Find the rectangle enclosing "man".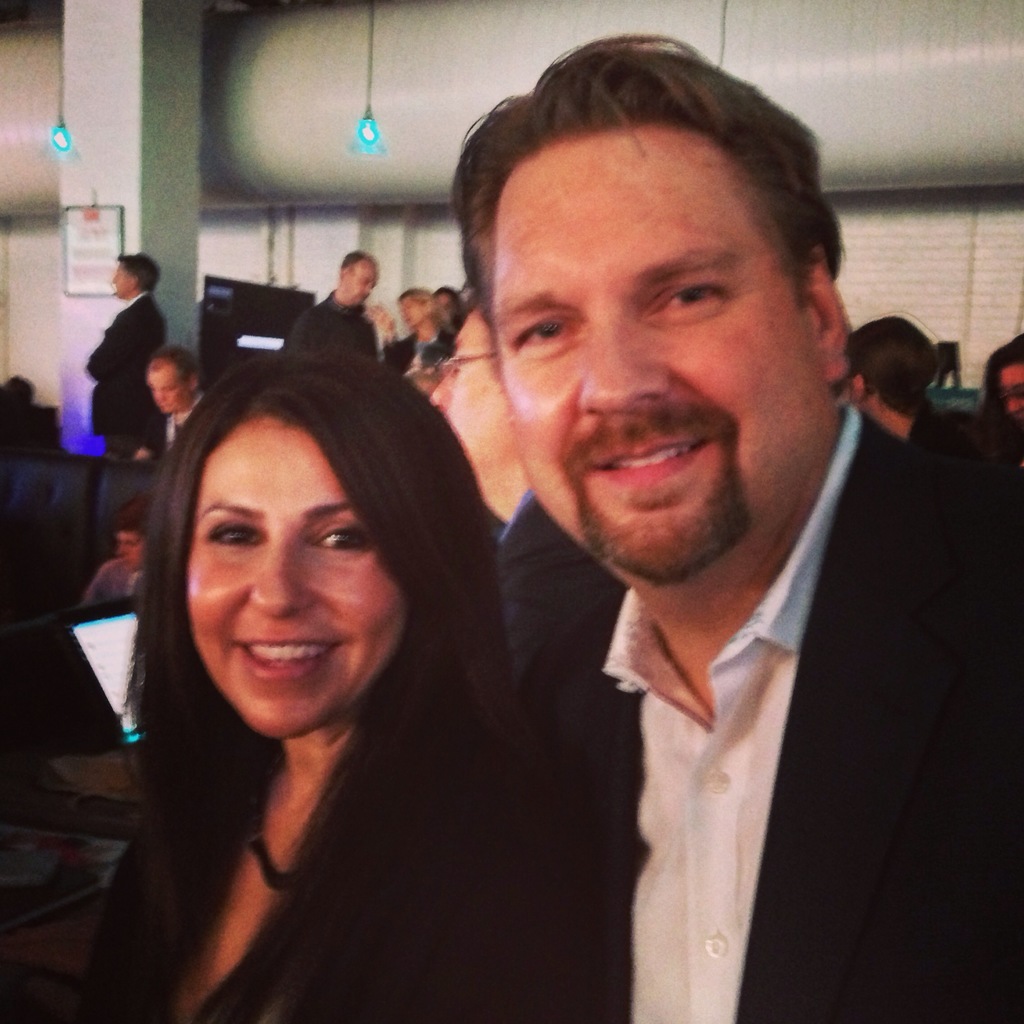
[x1=284, y1=245, x2=396, y2=357].
